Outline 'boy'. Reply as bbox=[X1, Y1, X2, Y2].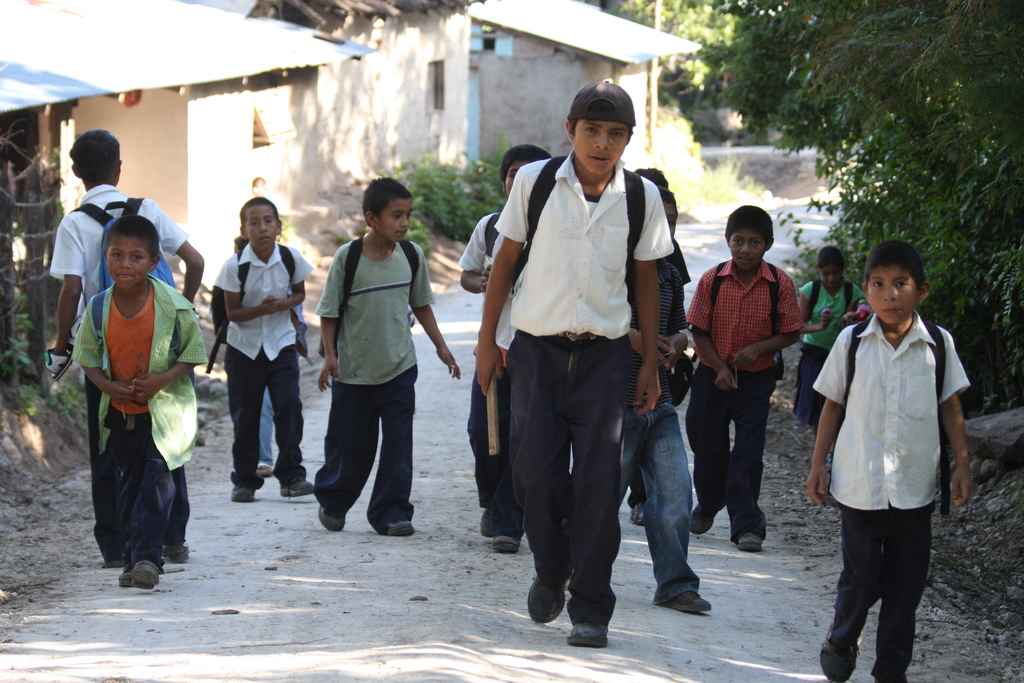
bbox=[472, 78, 656, 643].
